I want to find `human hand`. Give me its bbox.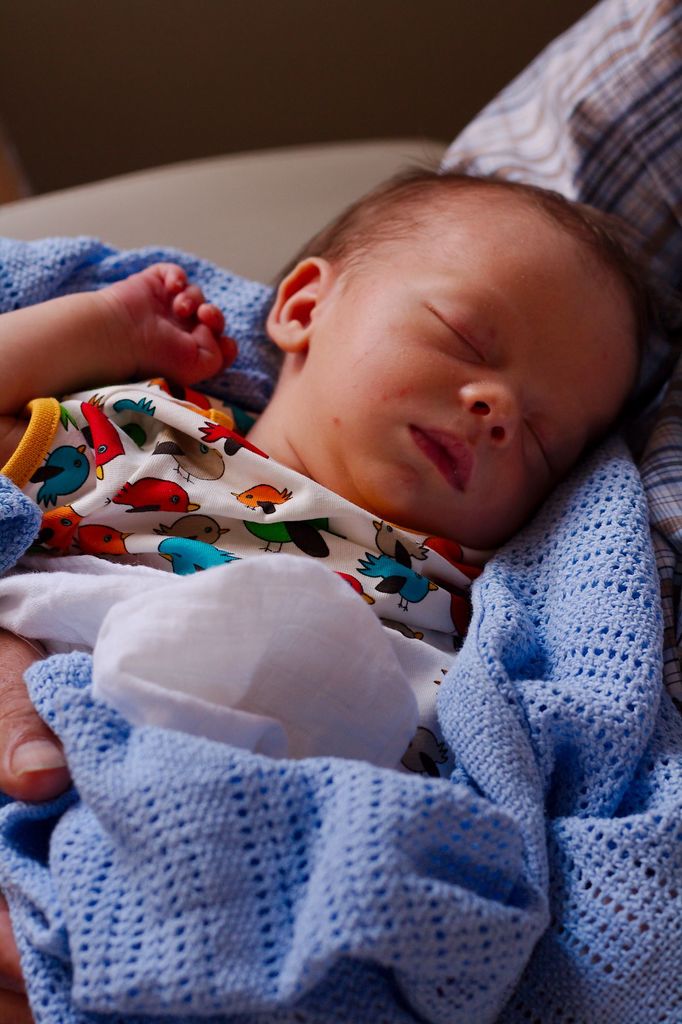
(left=0, top=625, right=79, bottom=1023).
